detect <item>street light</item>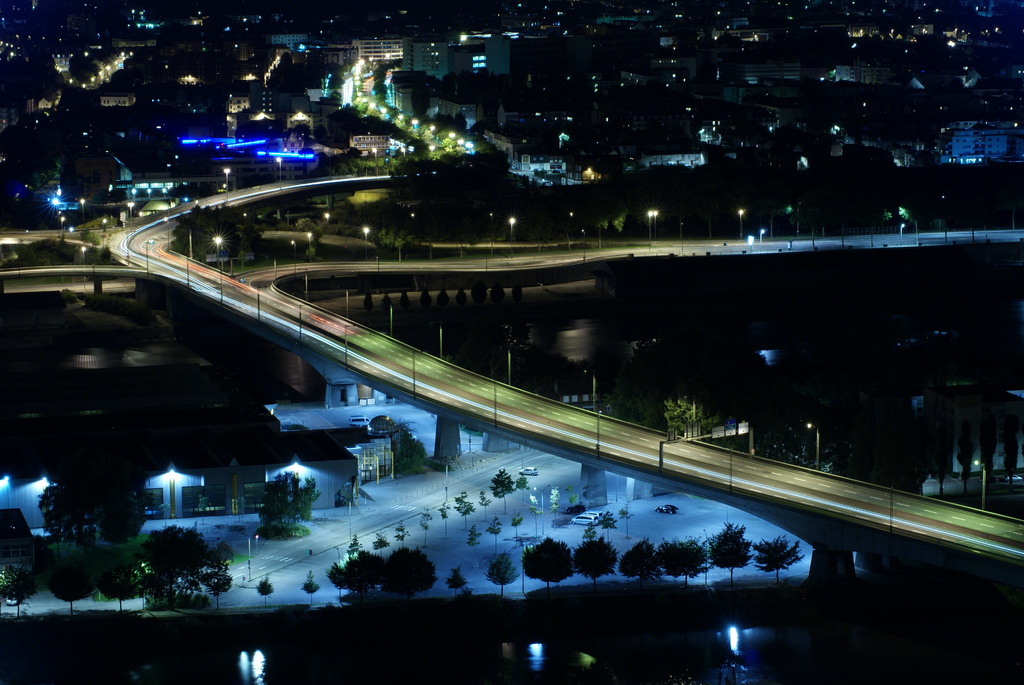
box=[218, 166, 231, 203]
